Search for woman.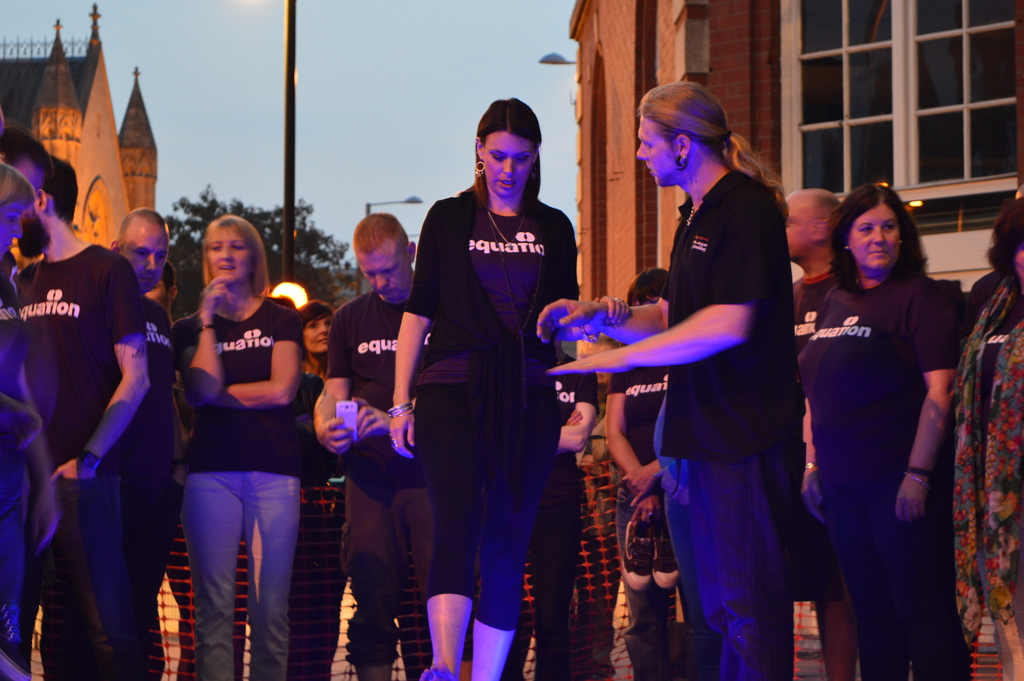
Found at (157, 208, 320, 662).
